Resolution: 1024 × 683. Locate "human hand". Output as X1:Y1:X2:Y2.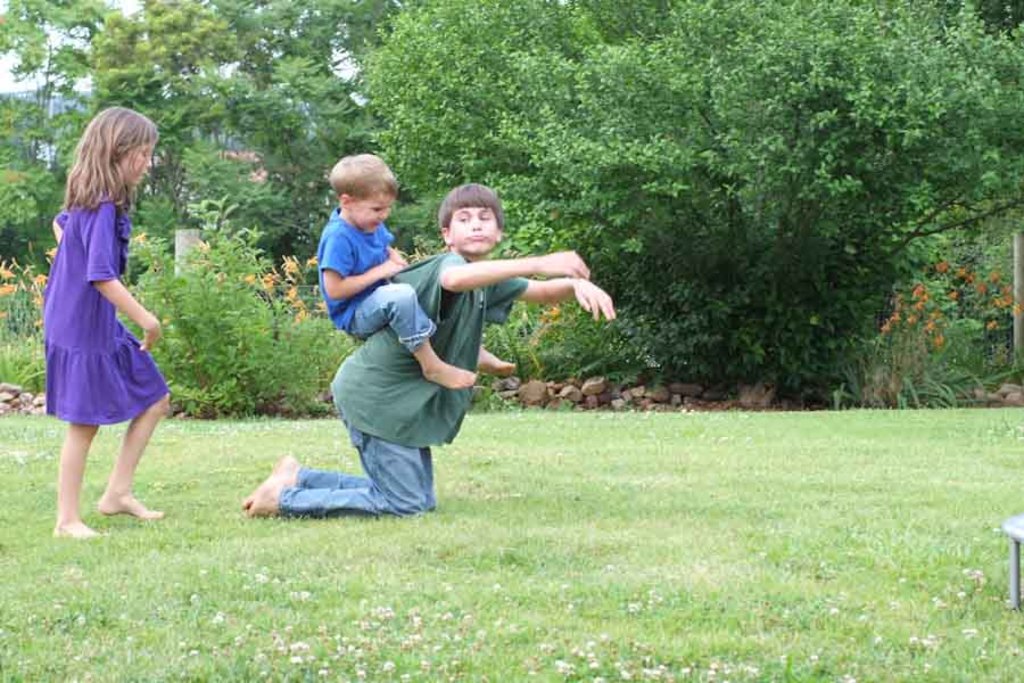
139:318:163:355.
